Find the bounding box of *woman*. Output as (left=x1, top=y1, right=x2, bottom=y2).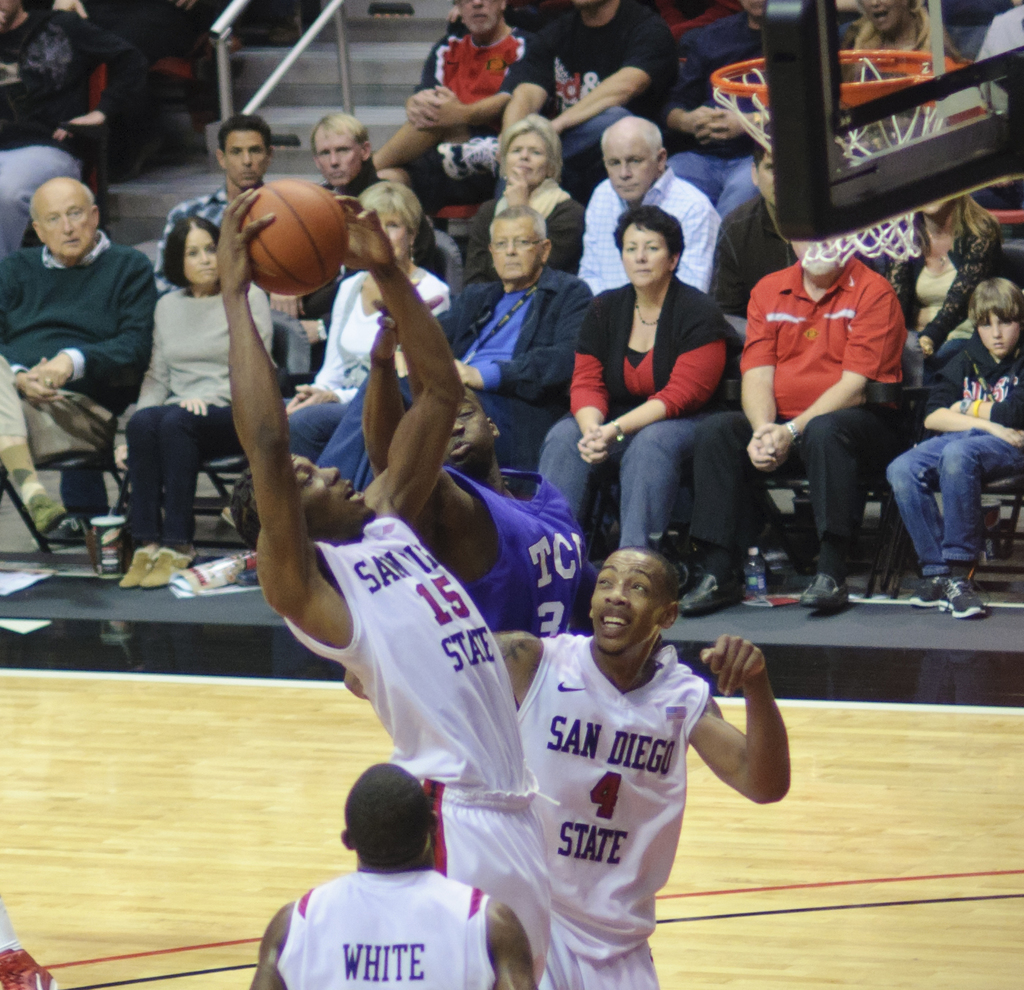
(left=561, top=184, right=748, bottom=624).
